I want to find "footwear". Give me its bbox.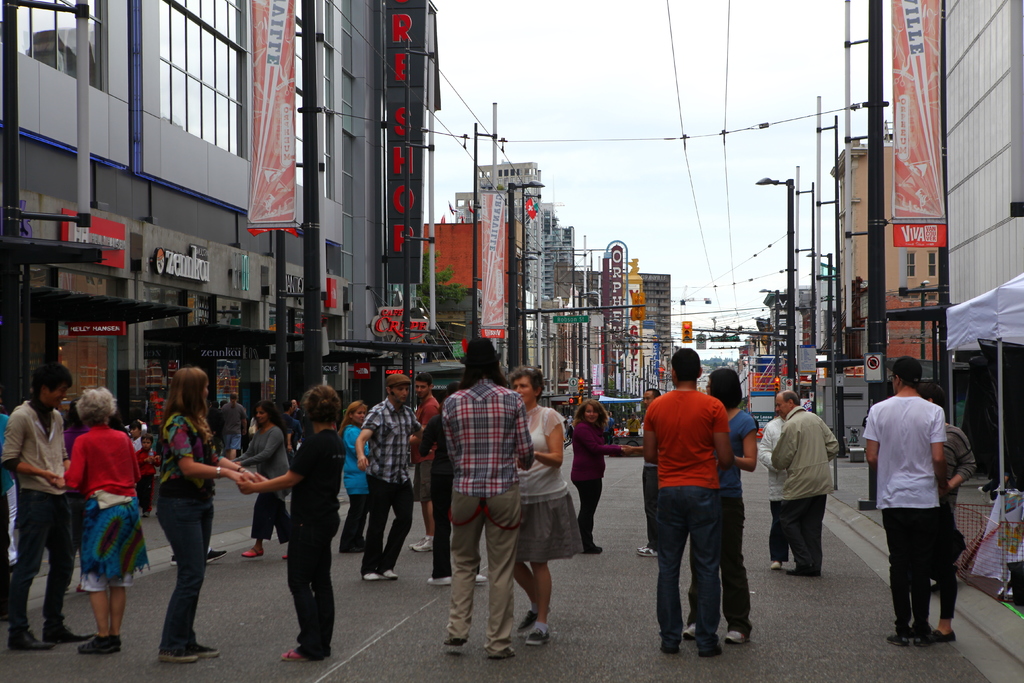
Rect(525, 624, 553, 646).
